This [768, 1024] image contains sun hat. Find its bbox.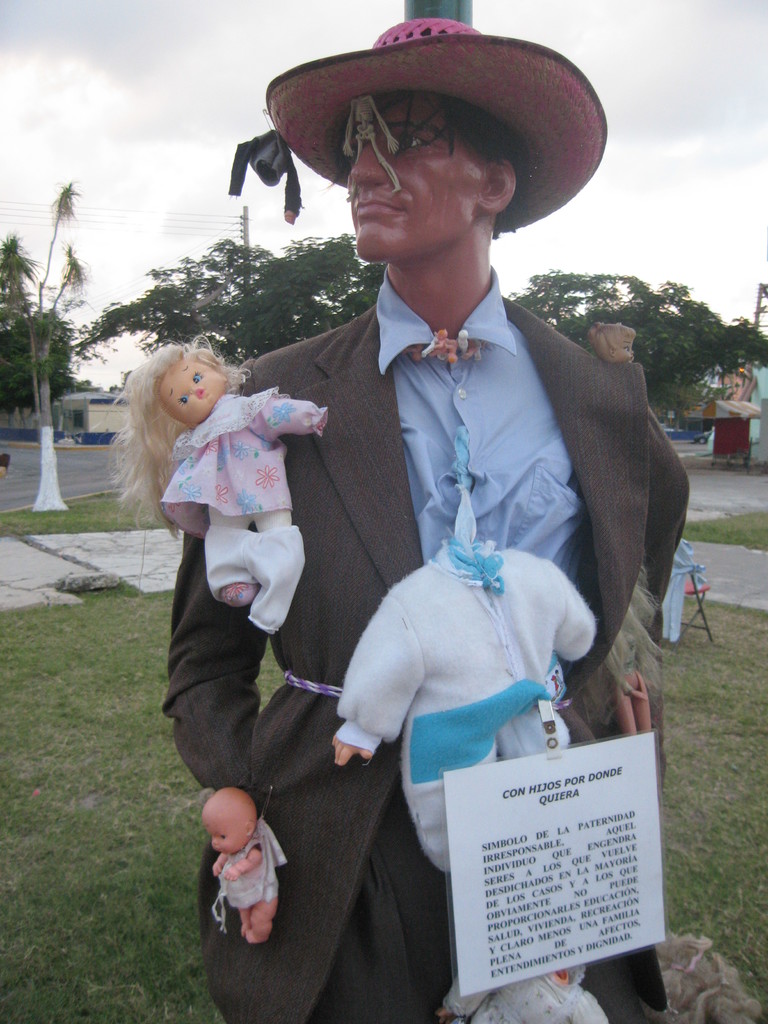
bbox=(228, 17, 615, 246).
